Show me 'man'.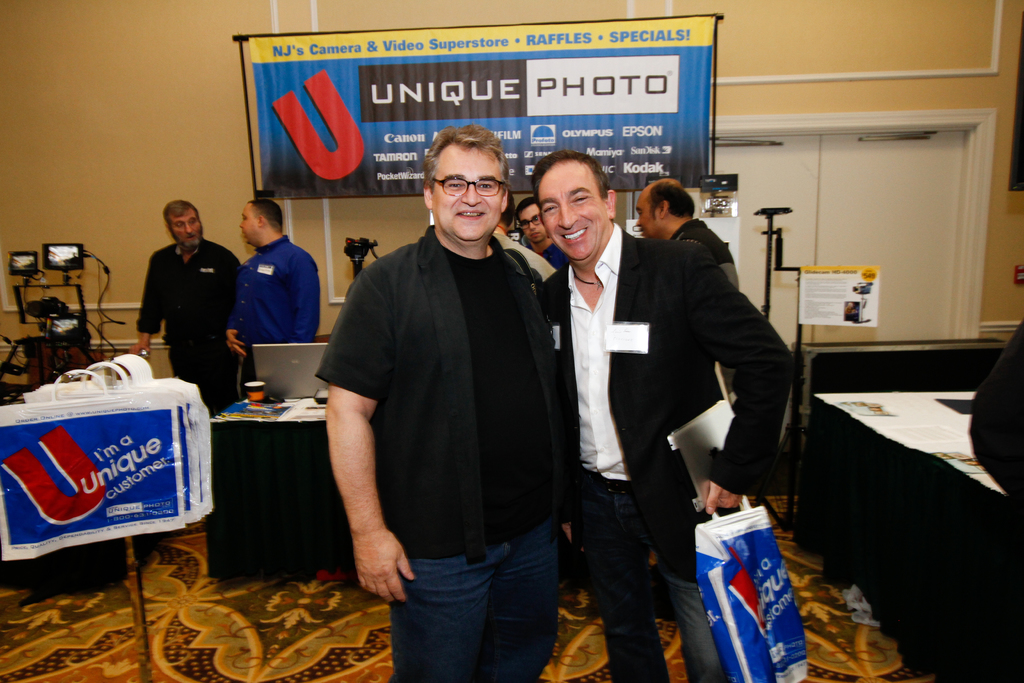
'man' is here: select_region(309, 110, 582, 662).
